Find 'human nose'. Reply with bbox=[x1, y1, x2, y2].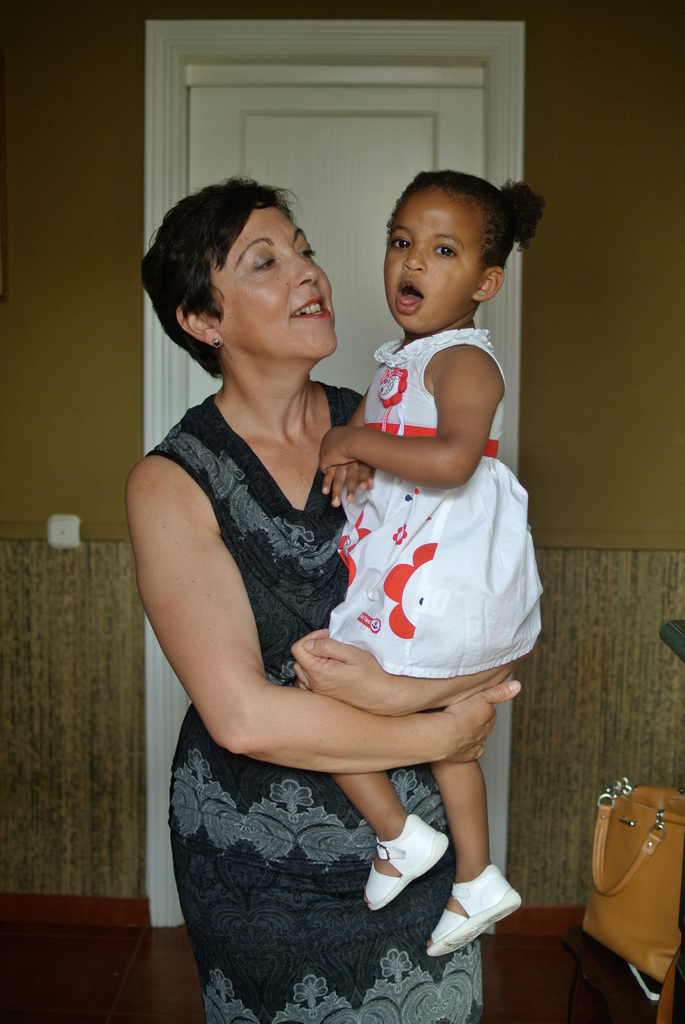
bbox=[289, 260, 320, 290].
